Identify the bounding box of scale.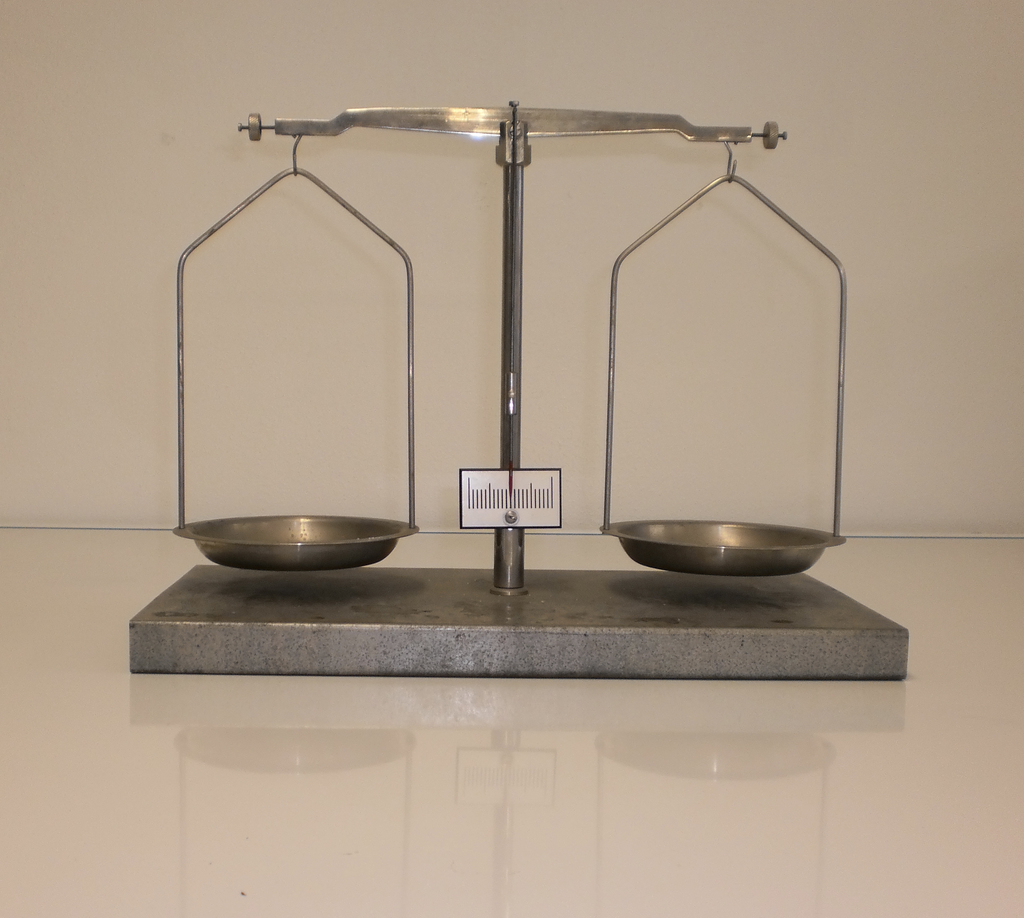
l=131, t=96, r=909, b=673.
